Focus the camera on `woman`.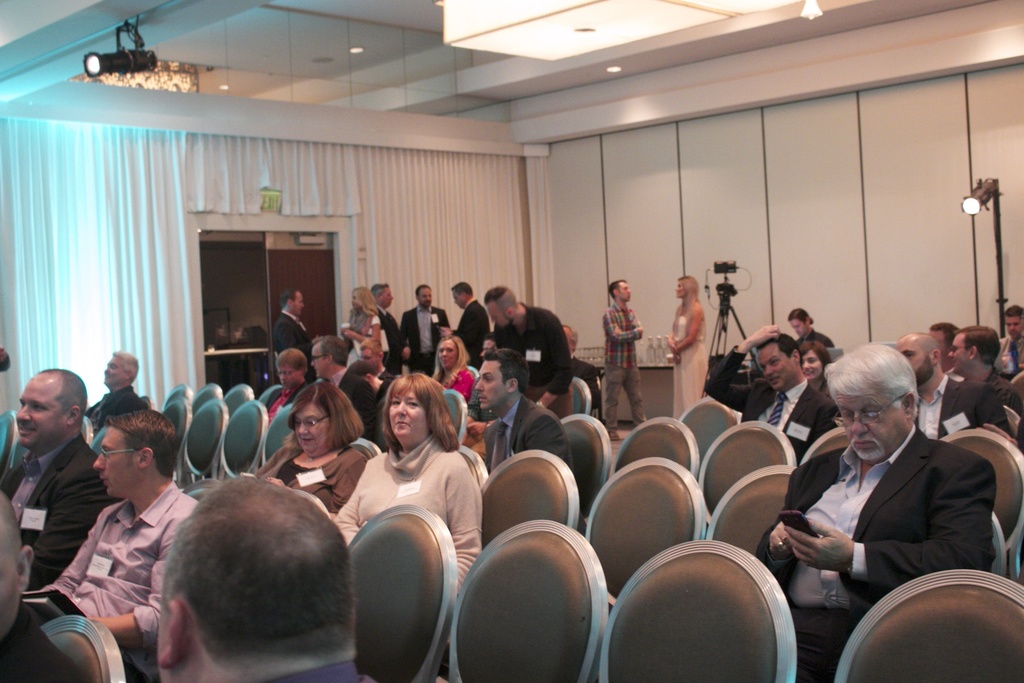
Focus region: select_region(435, 333, 472, 393).
